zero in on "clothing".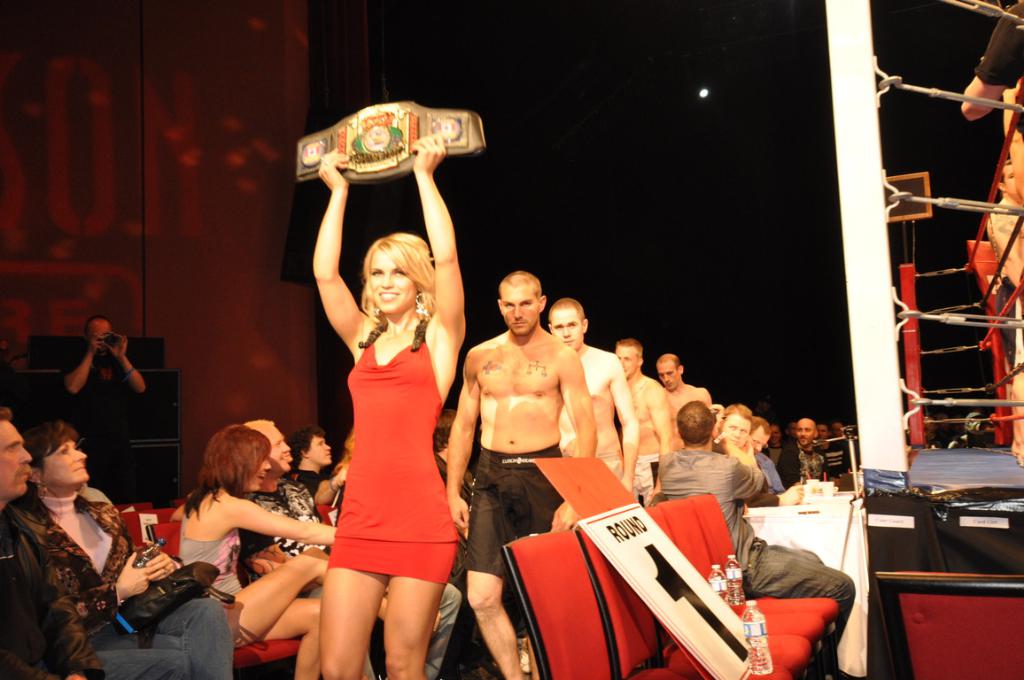
Zeroed in: {"left": 996, "top": 279, "right": 1014, "bottom": 372}.
